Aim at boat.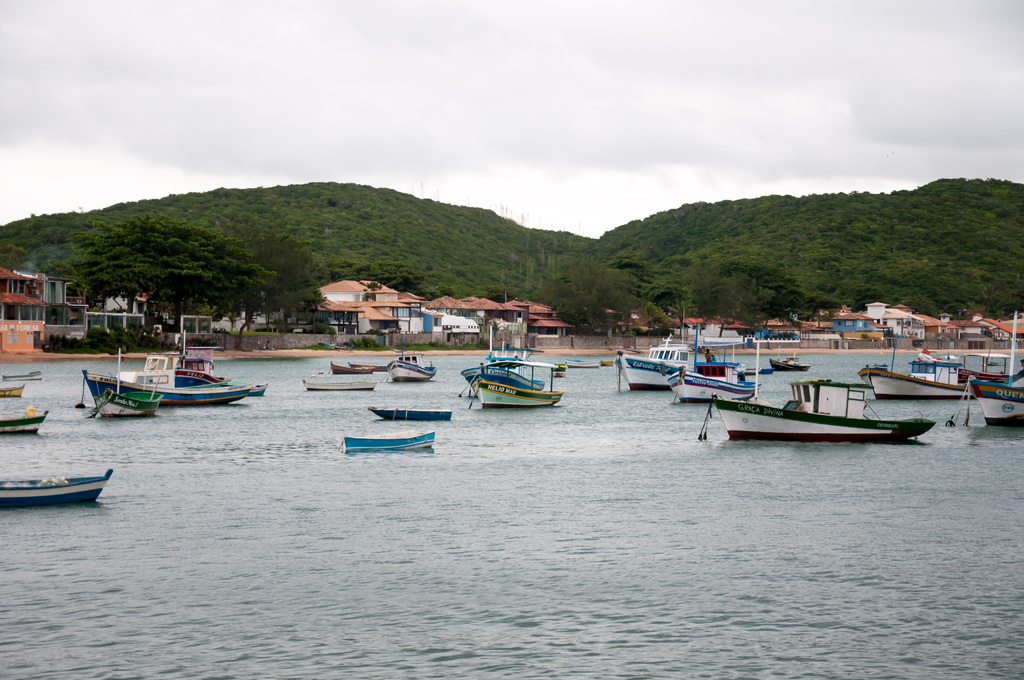
Aimed at rect(351, 360, 385, 370).
